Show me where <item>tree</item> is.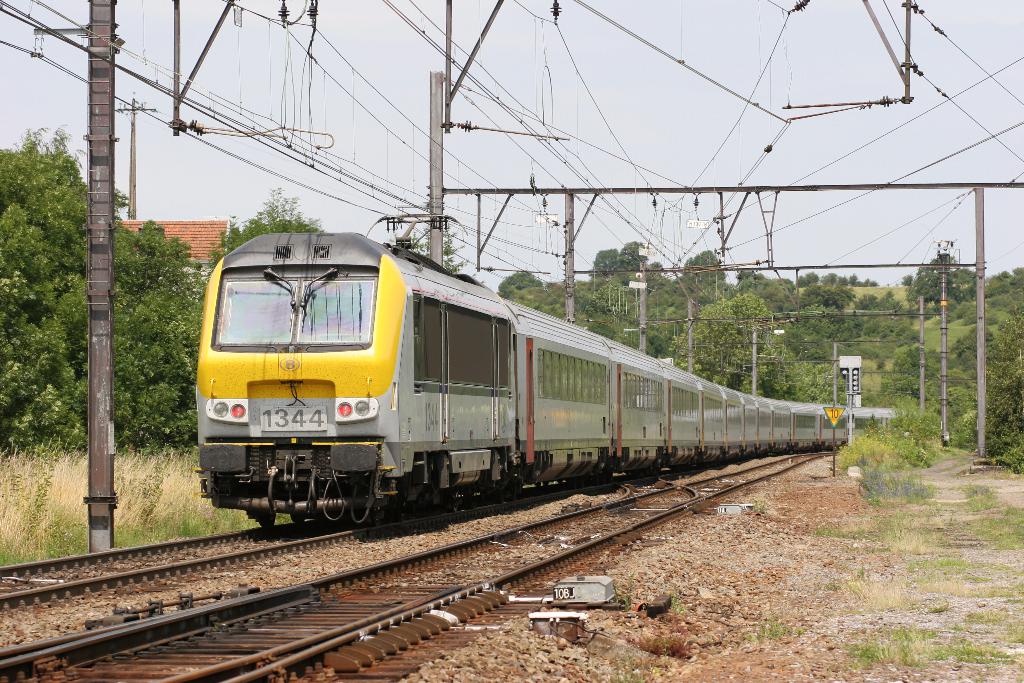
<item>tree</item> is at bbox(912, 249, 973, 315).
